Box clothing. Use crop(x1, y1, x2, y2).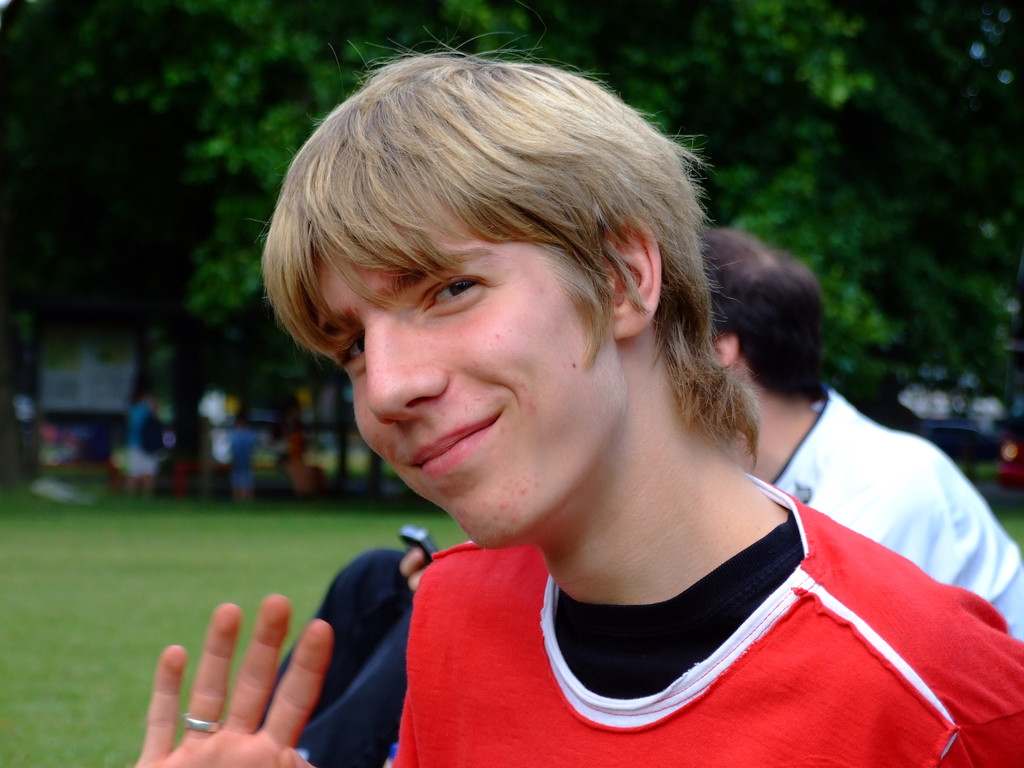
crop(186, 465, 1023, 767).
